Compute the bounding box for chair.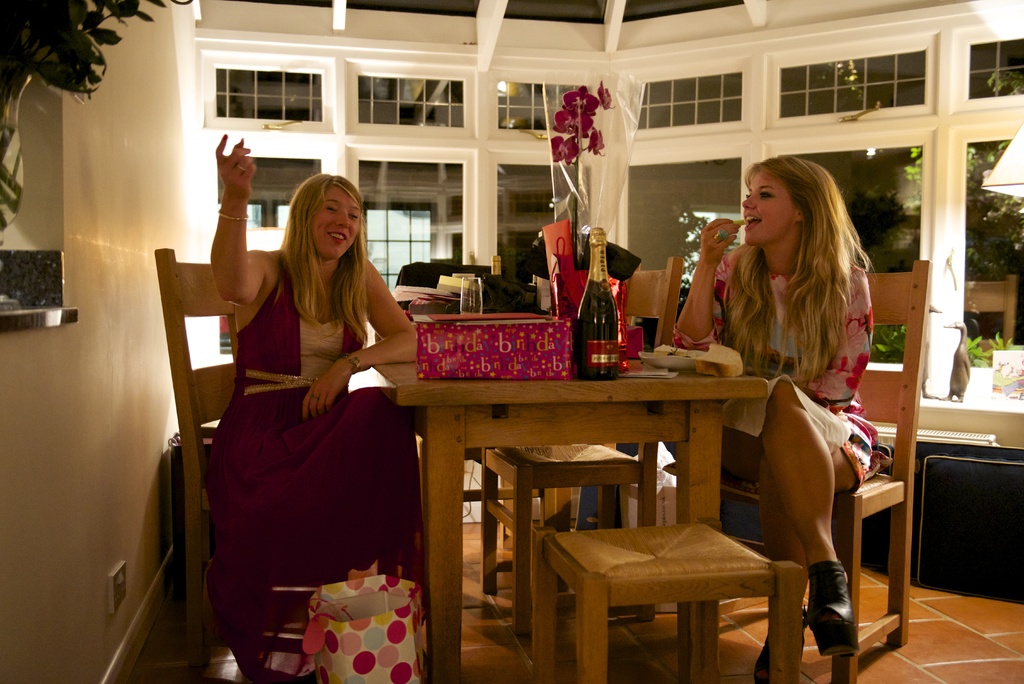
detection(770, 252, 918, 683).
